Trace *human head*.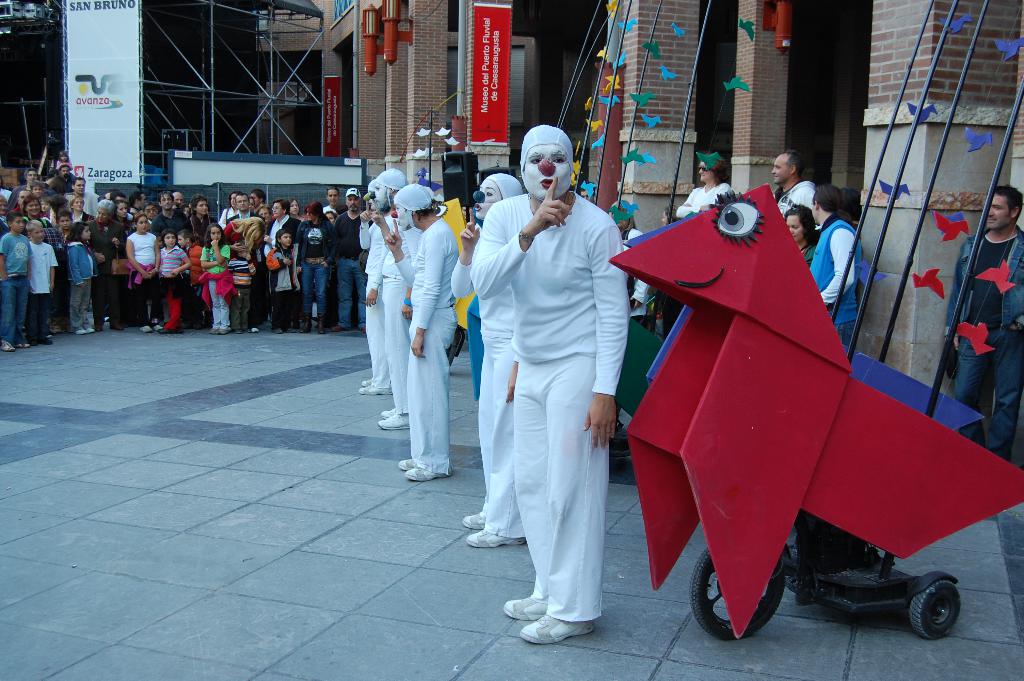
Traced to locate(525, 120, 588, 196).
